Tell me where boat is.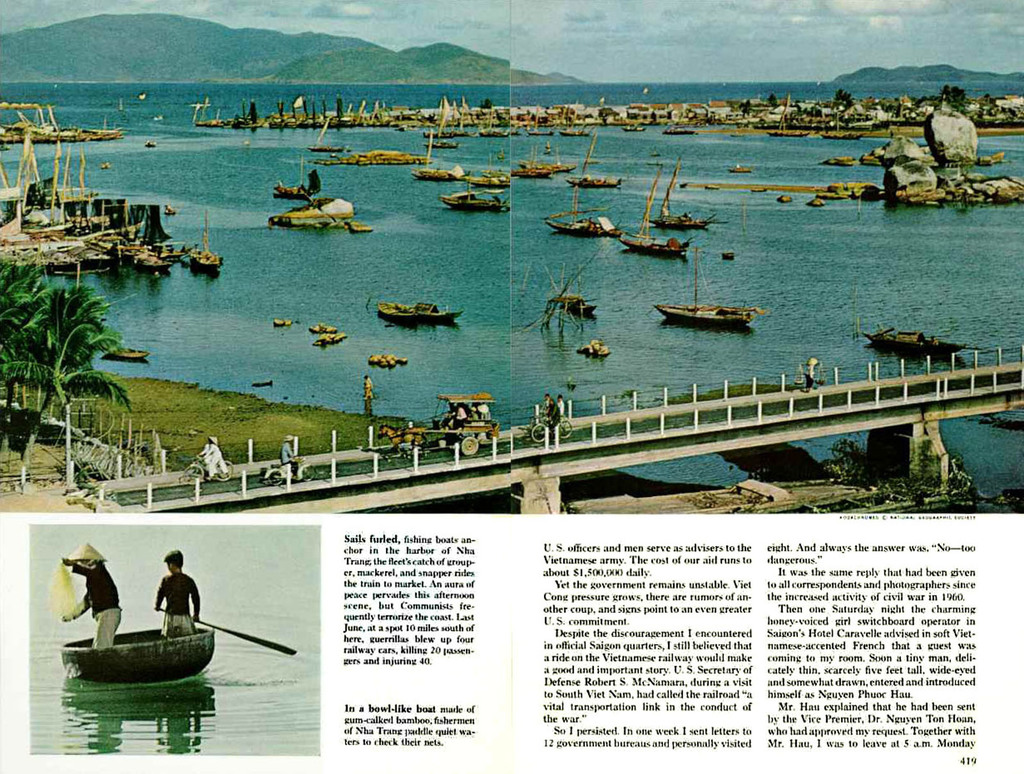
boat is at select_region(824, 109, 870, 141).
